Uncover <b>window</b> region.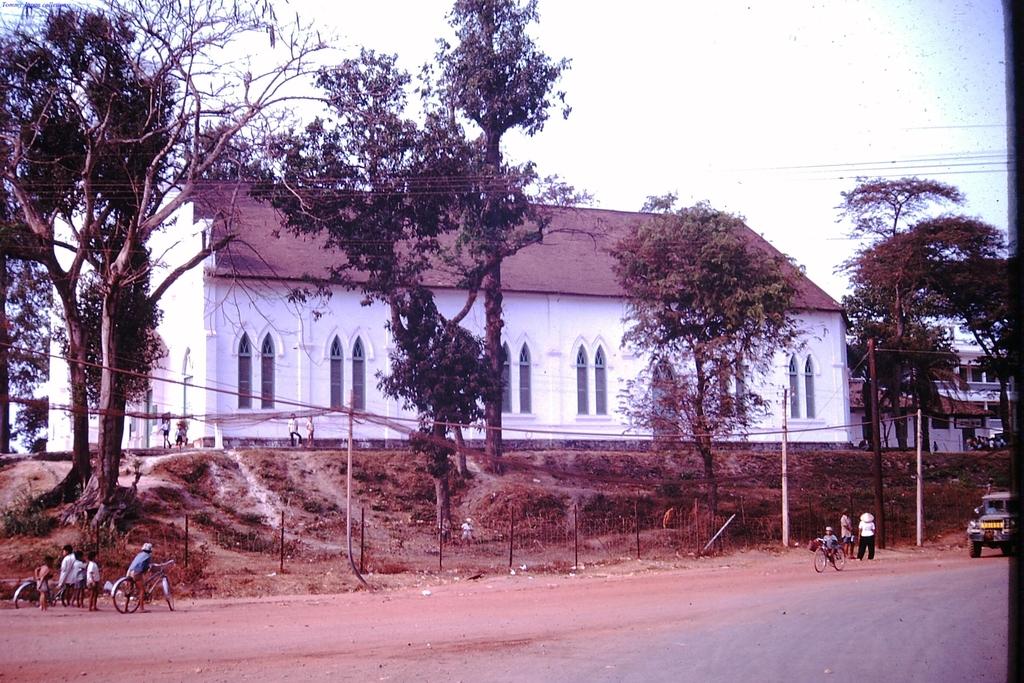
Uncovered: BBox(579, 341, 588, 417).
